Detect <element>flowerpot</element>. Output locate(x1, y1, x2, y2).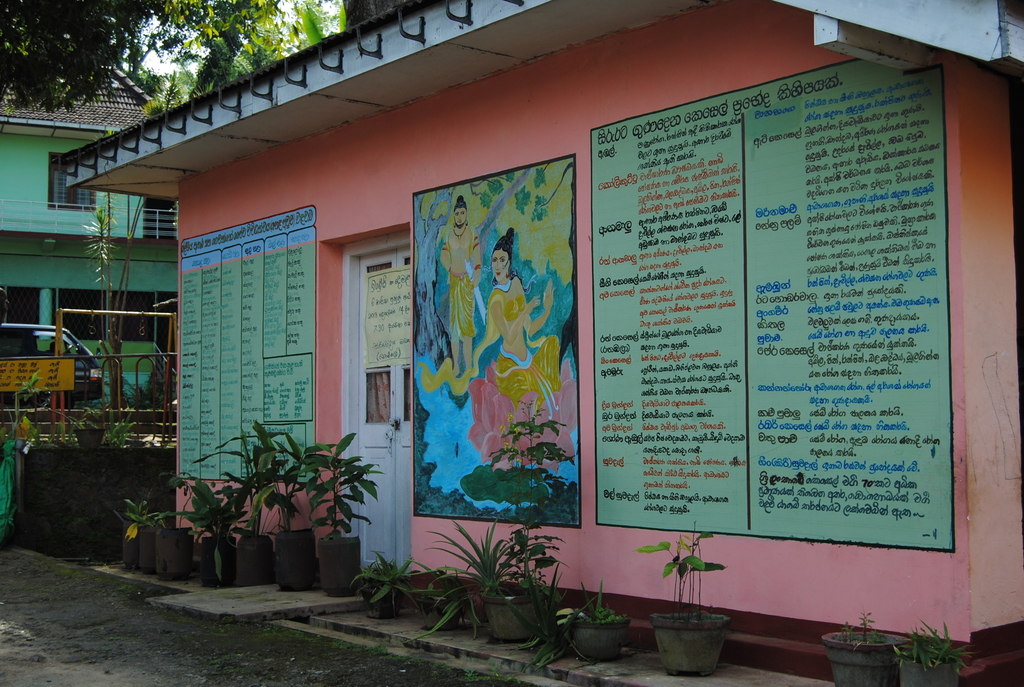
locate(202, 532, 235, 588).
